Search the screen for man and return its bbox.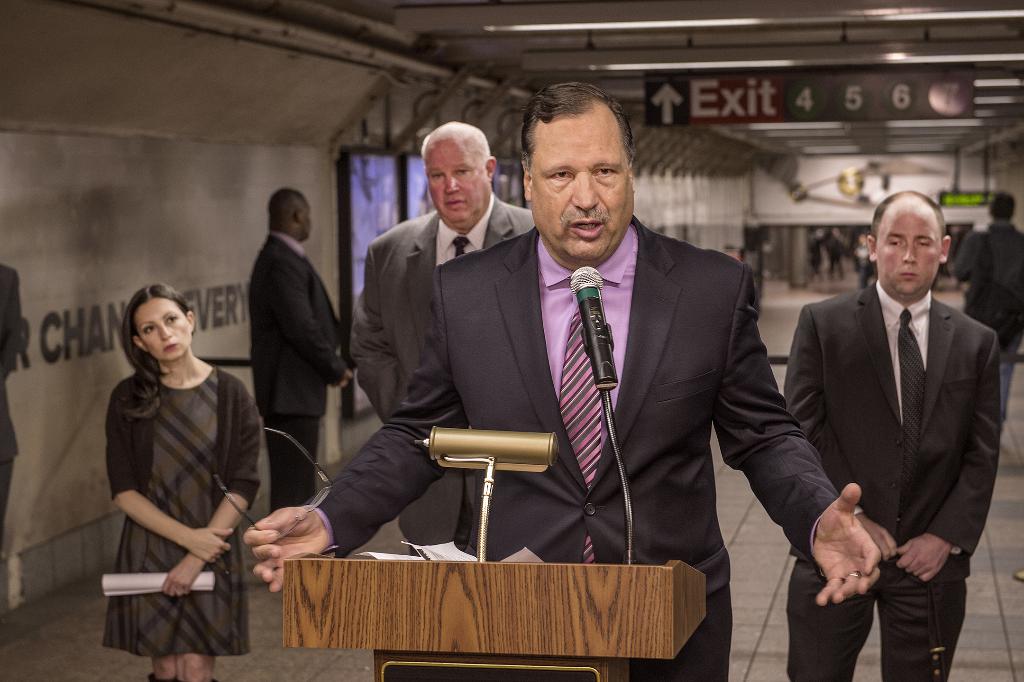
Found: {"x1": 775, "y1": 188, "x2": 1005, "y2": 681}.
